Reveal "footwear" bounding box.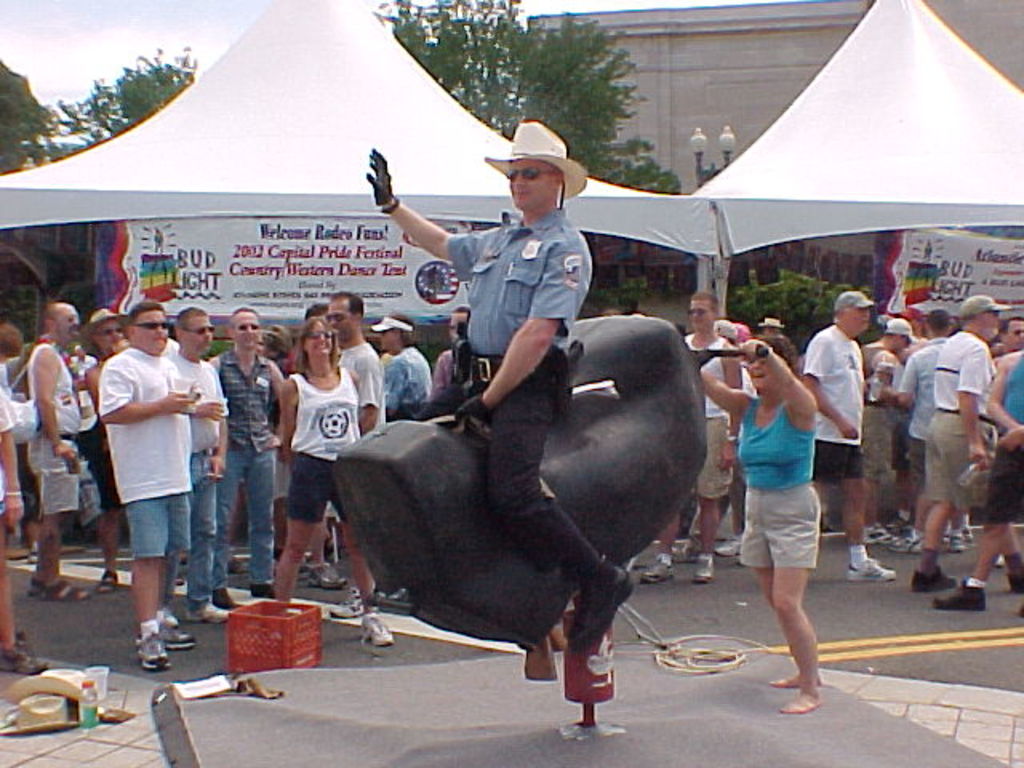
Revealed: (106,570,118,589).
